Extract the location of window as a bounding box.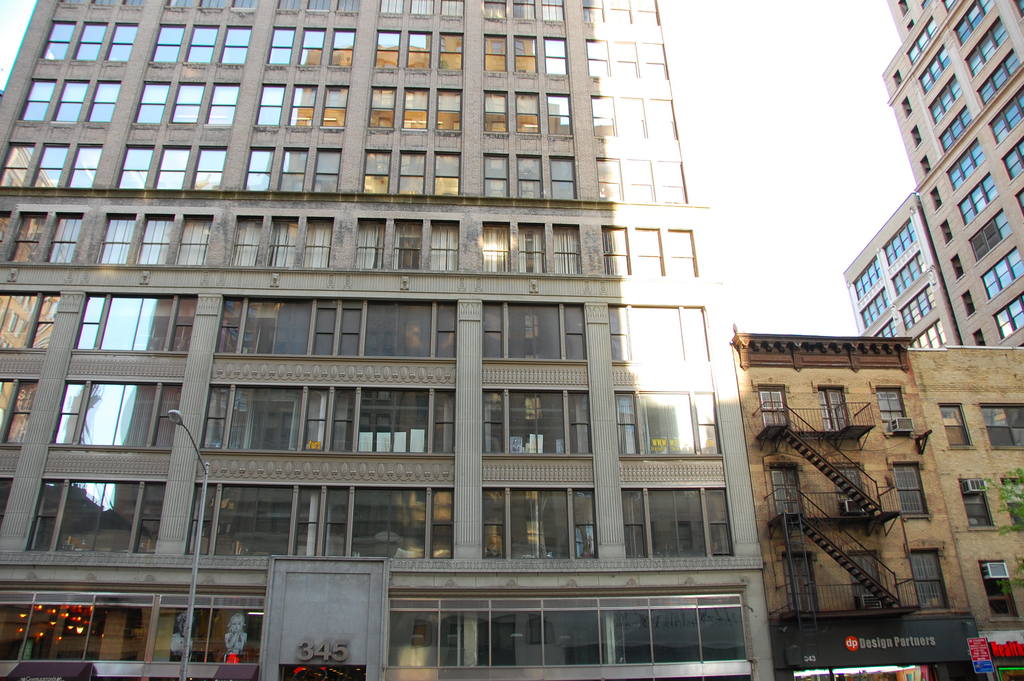
select_region(945, 400, 970, 453).
